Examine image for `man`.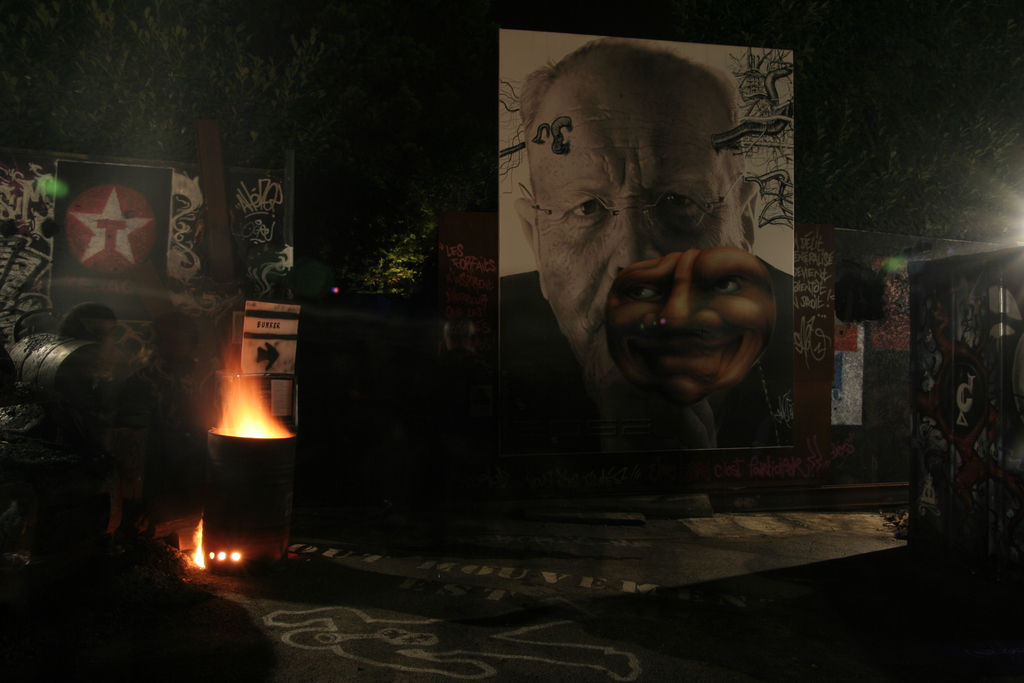
Examination result: x1=602, y1=250, x2=777, y2=403.
